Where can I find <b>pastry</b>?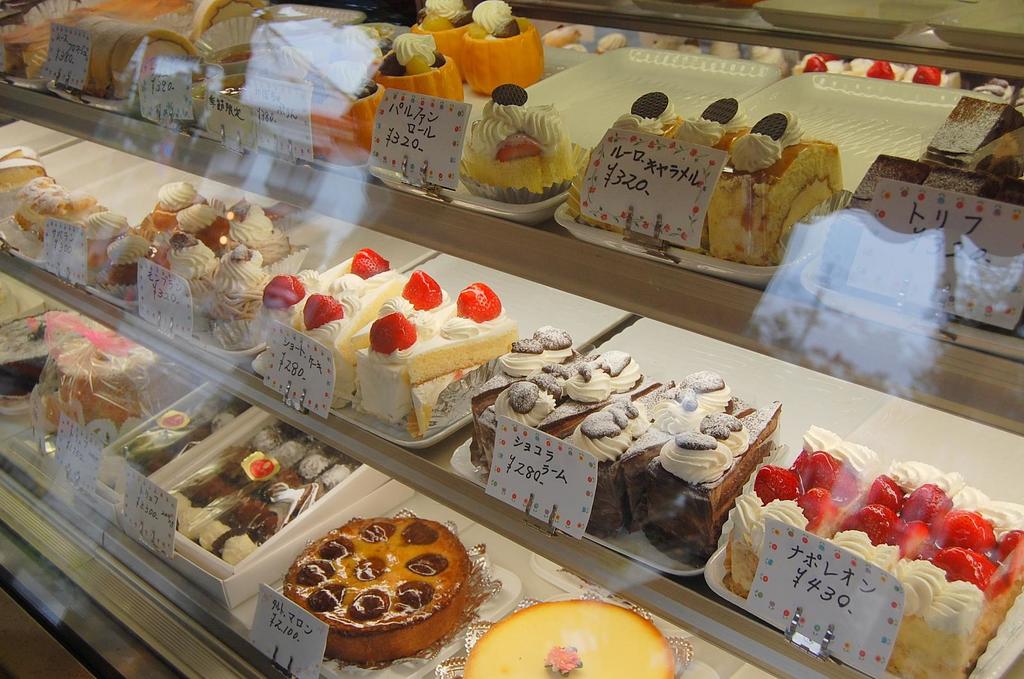
You can find it at select_region(294, 271, 396, 406).
